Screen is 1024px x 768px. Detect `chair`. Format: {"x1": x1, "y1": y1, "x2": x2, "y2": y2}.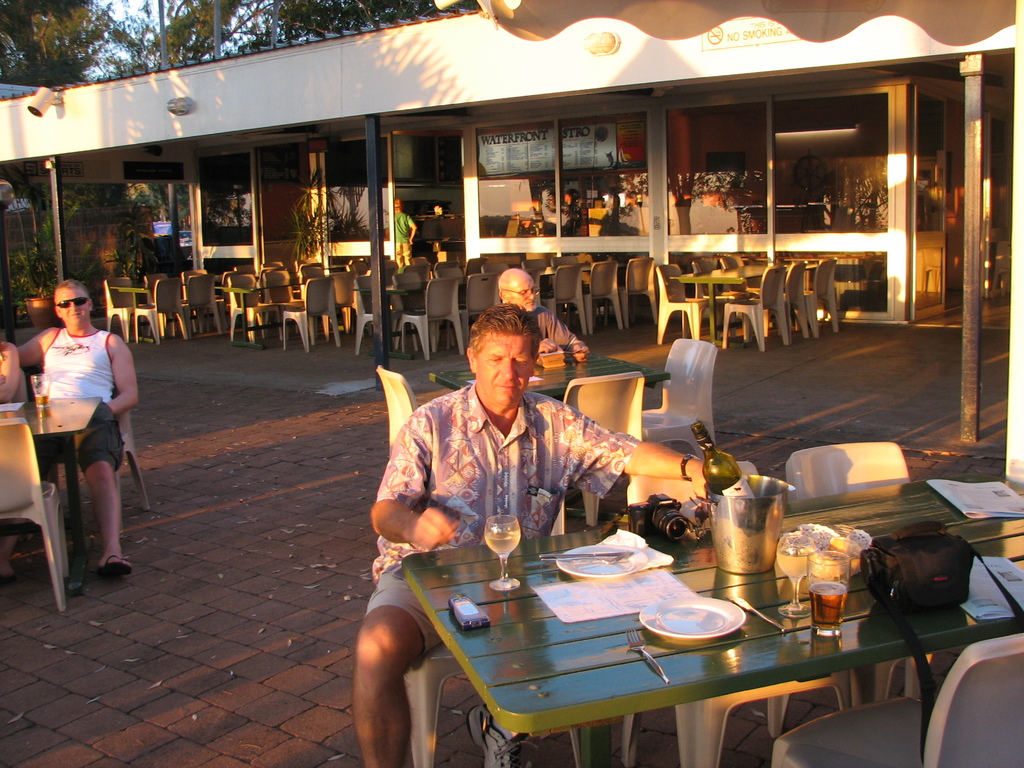
{"x1": 403, "y1": 268, "x2": 431, "y2": 349}.
